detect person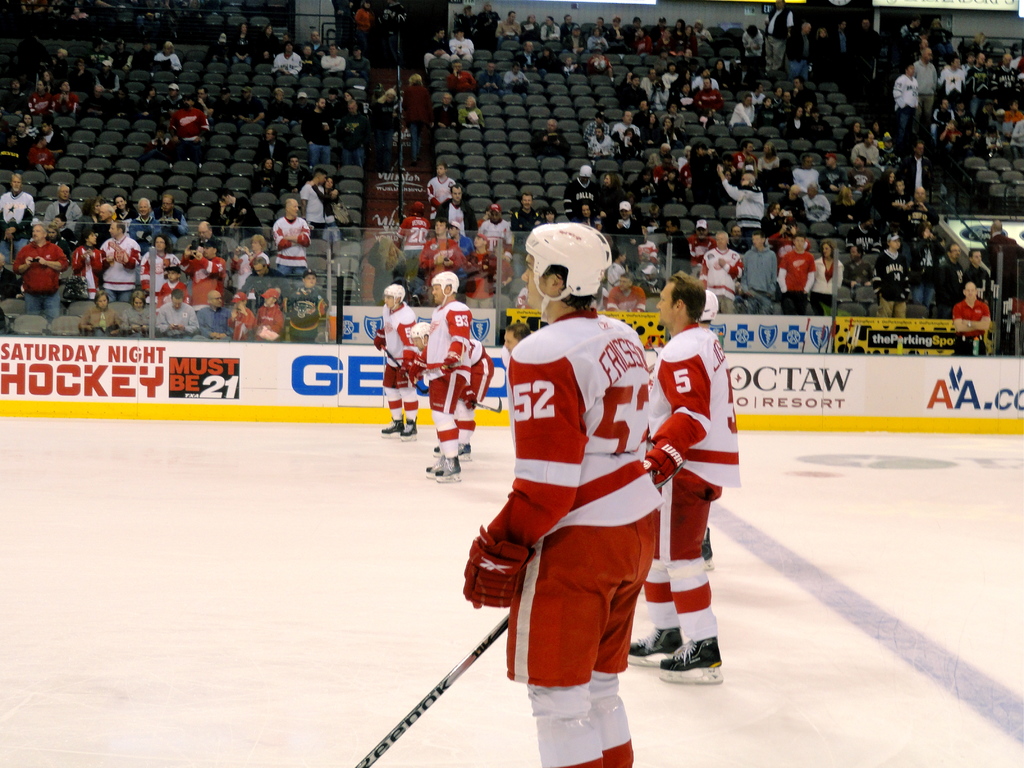
[932, 243, 967, 323]
